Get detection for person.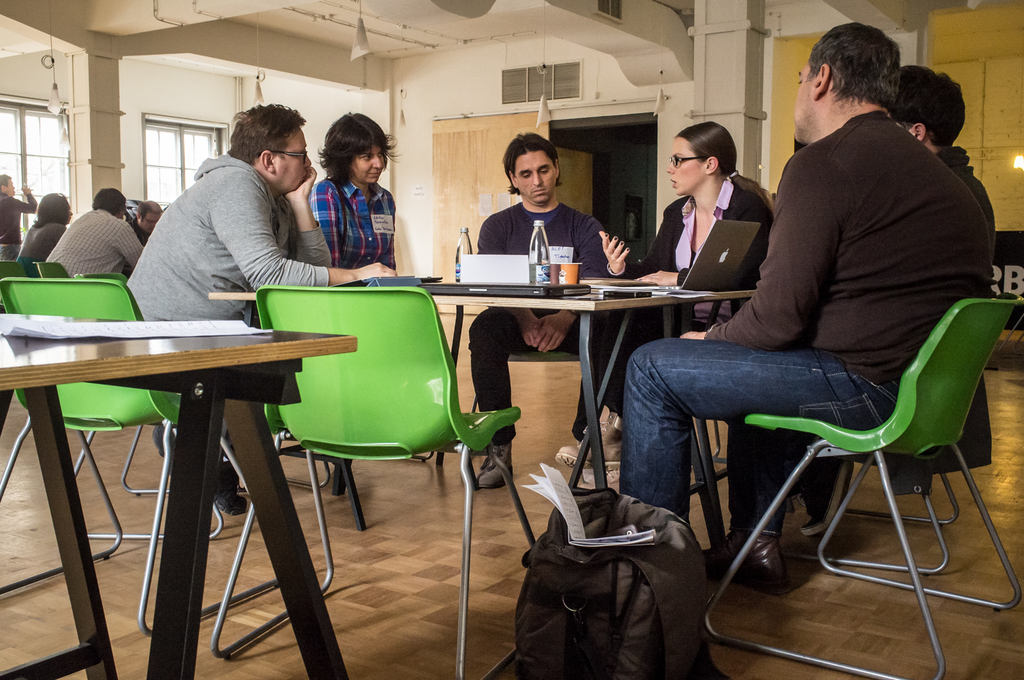
Detection: BBox(788, 66, 996, 538).
